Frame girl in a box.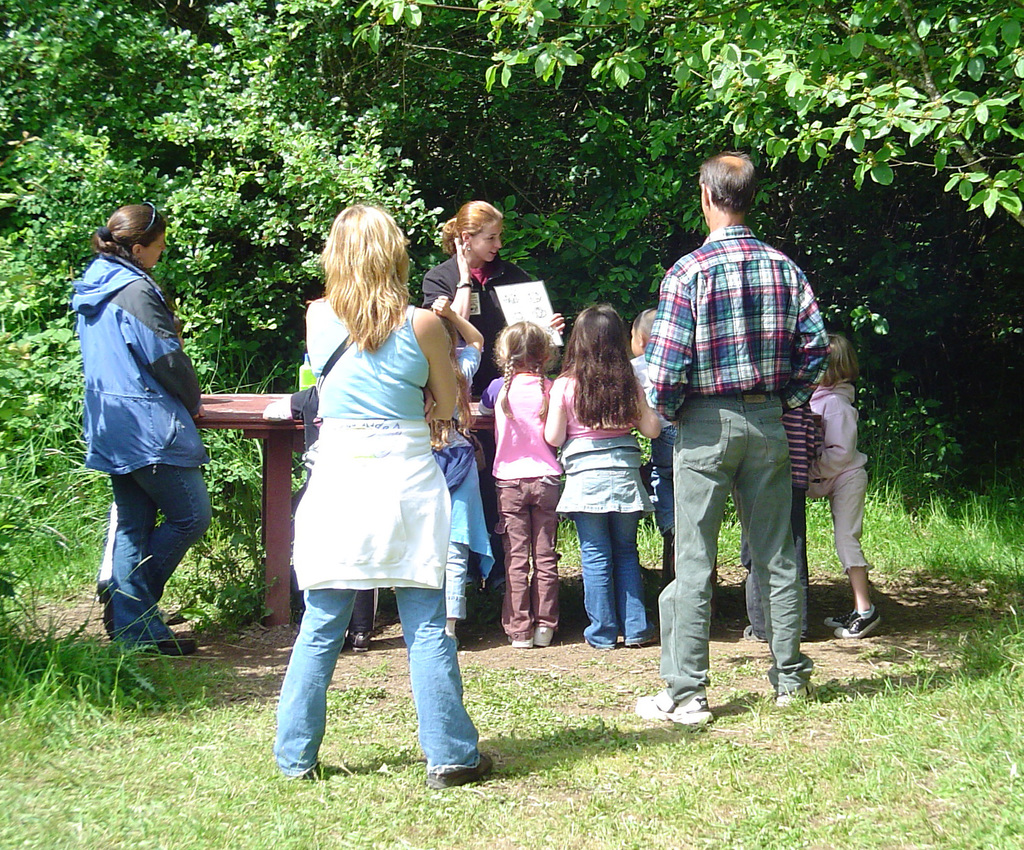
BBox(479, 323, 564, 641).
